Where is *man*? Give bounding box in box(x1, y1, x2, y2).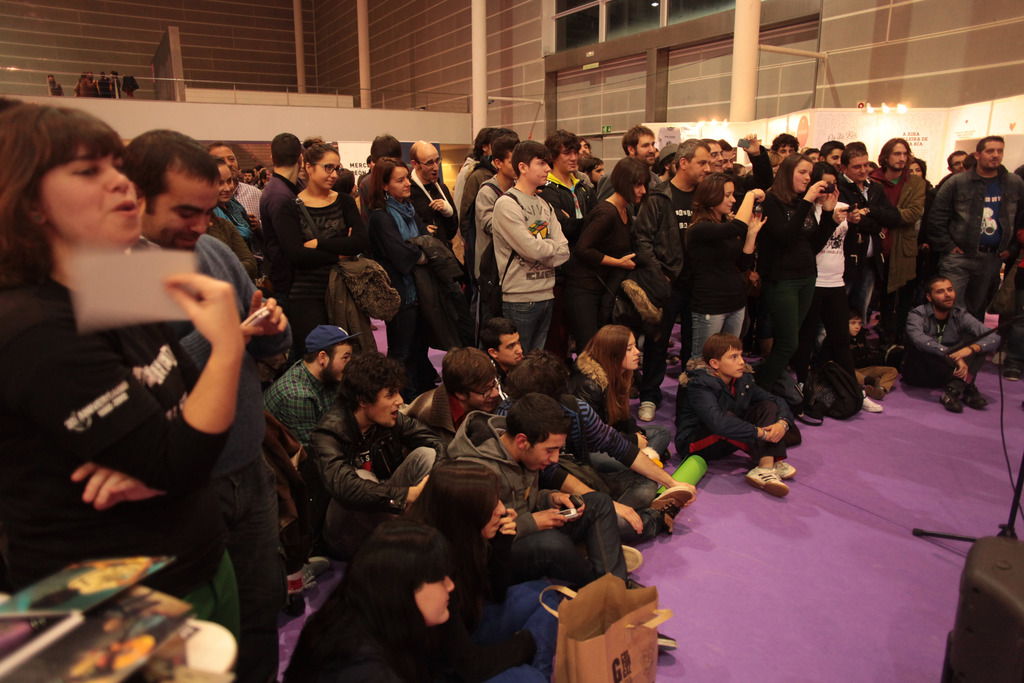
box(903, 270, 1000, 411).
